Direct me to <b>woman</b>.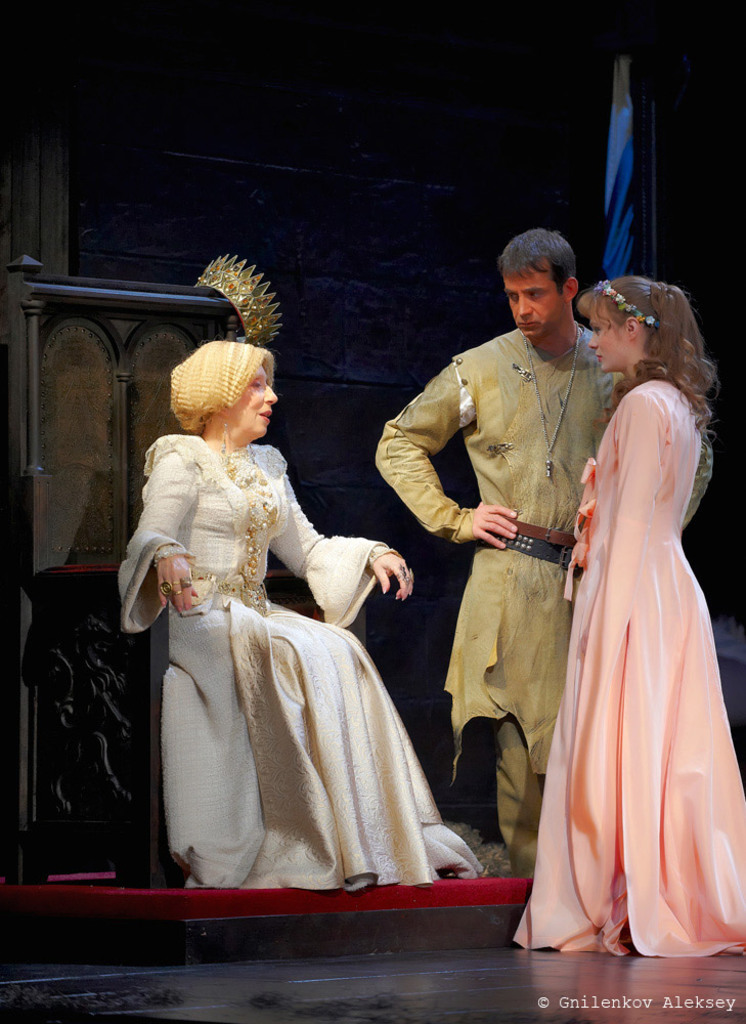
Direction: [528, 269, 731, 954].
